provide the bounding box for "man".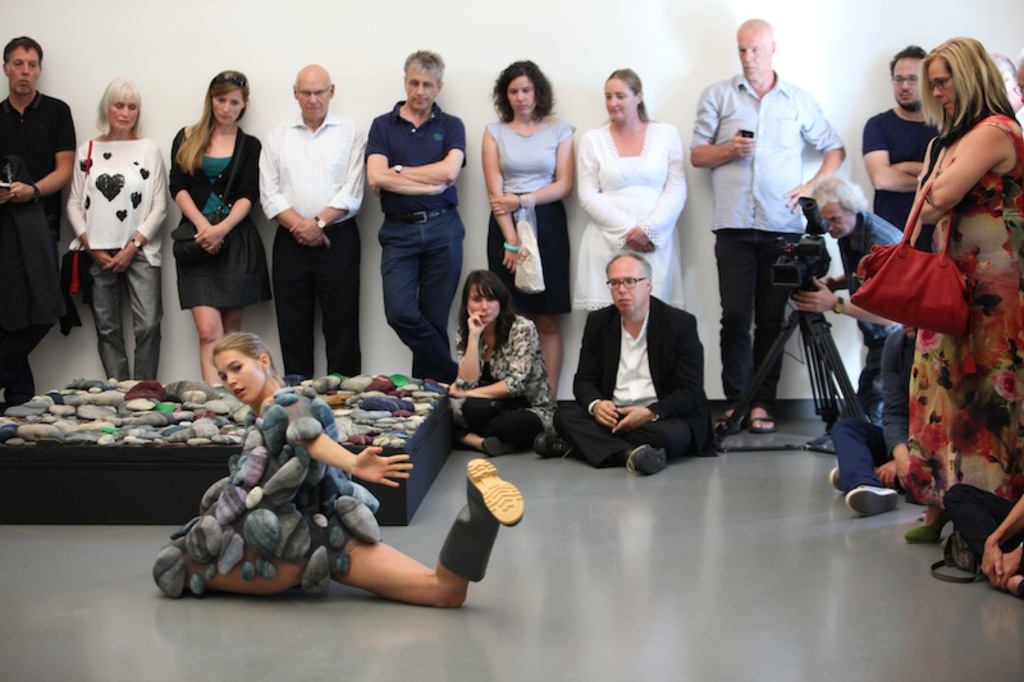
{"x1": 691, "y1": 19, "x2": 845, "y2": 439}.
